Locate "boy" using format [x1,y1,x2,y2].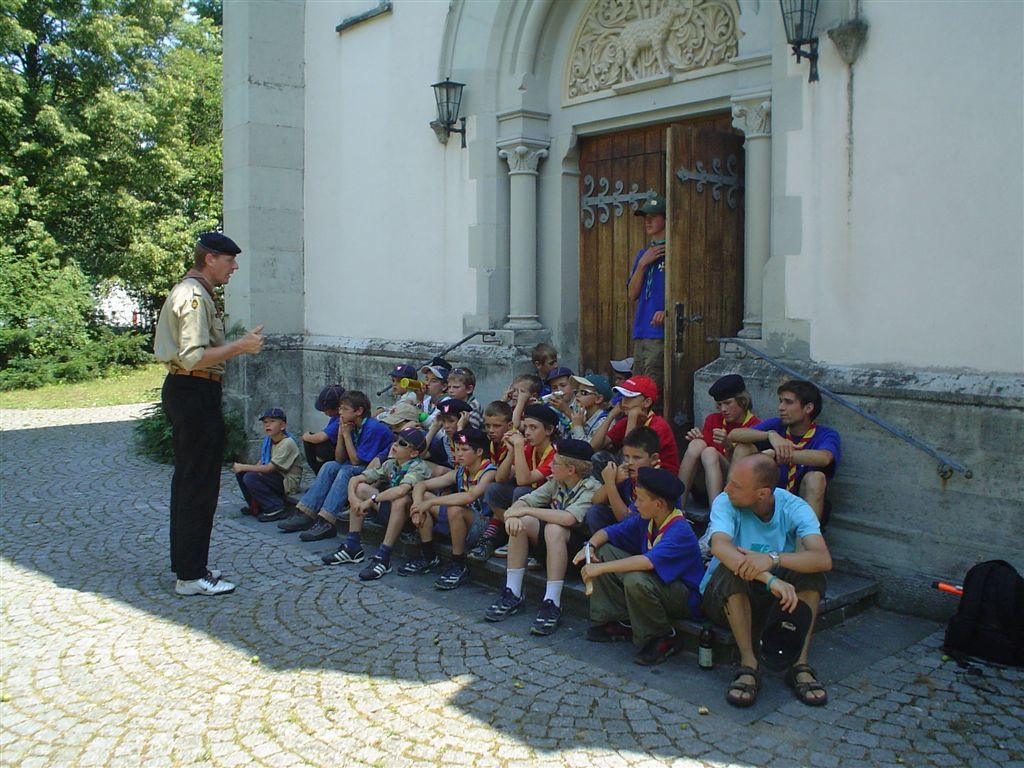
[569,465,706,667].
